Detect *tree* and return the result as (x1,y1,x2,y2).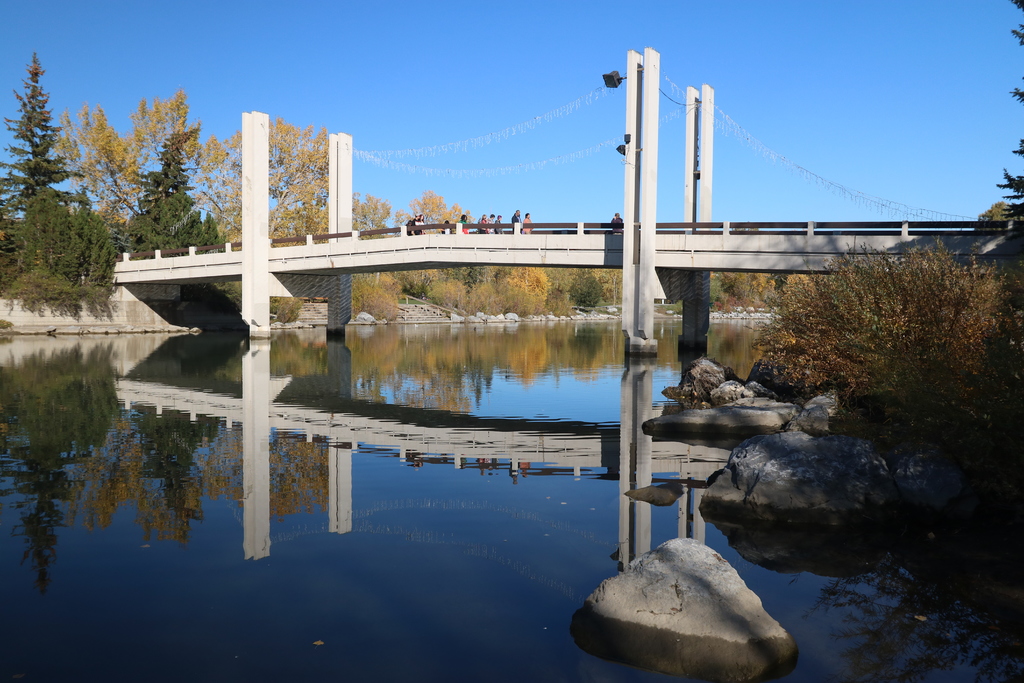
(977,194,1018,226).
